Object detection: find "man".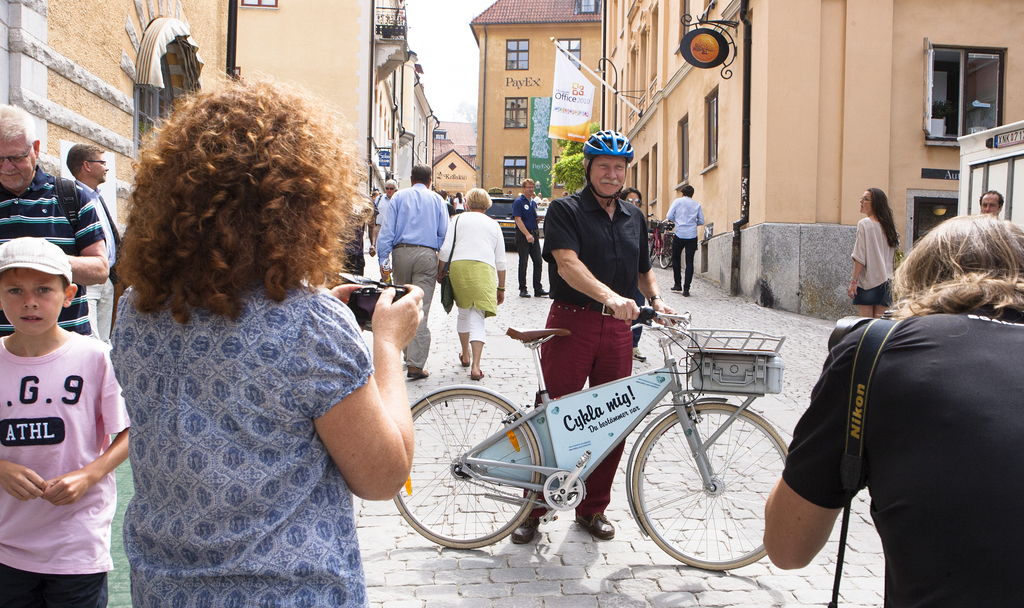
locate(378, 163, 451, 380).
